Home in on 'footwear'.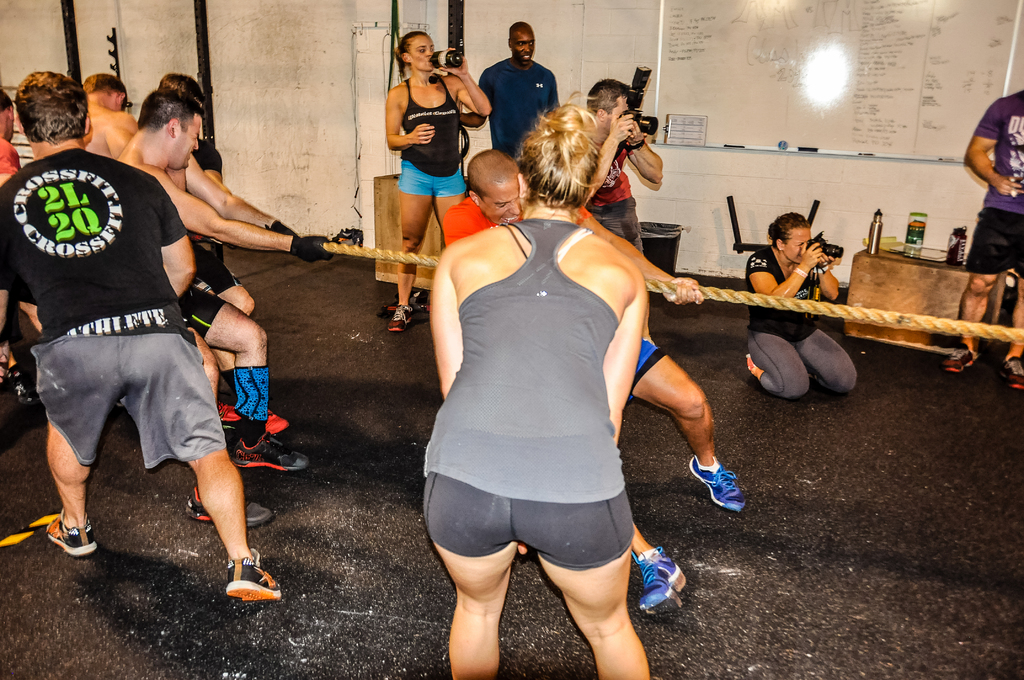
Homed in at 688:455:746:512.
